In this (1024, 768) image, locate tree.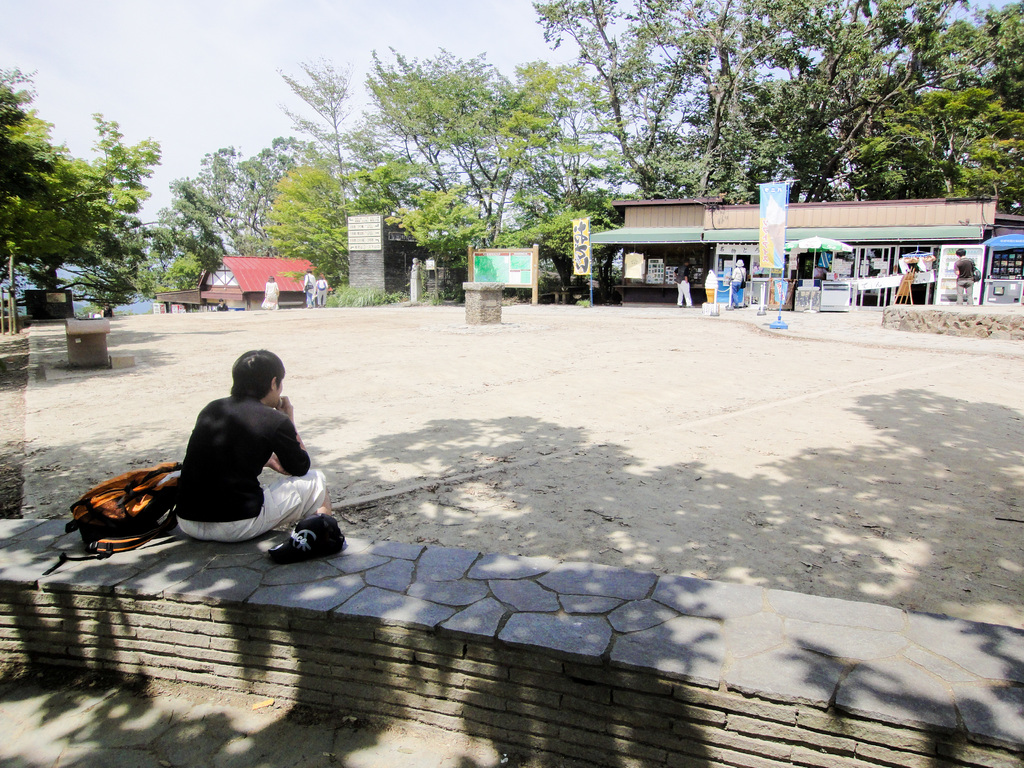
Bounding box: (x1=131, y1=204, x2=208, y2=308).
